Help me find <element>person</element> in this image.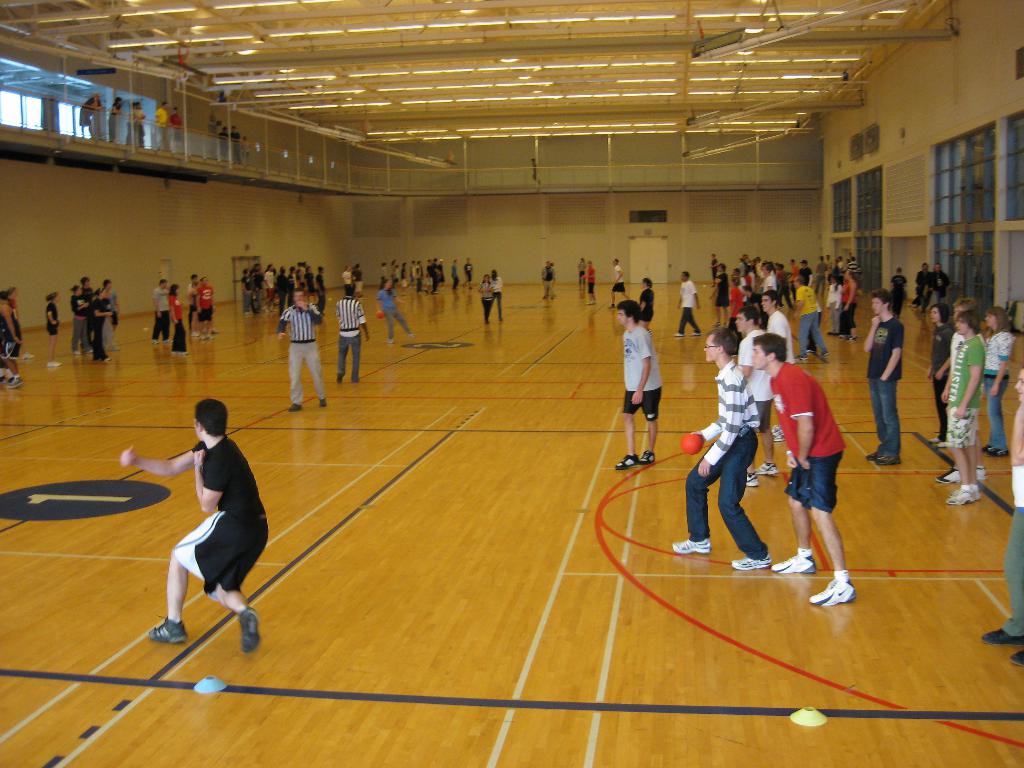
Found it: box=[120, 396, 271, 655].
